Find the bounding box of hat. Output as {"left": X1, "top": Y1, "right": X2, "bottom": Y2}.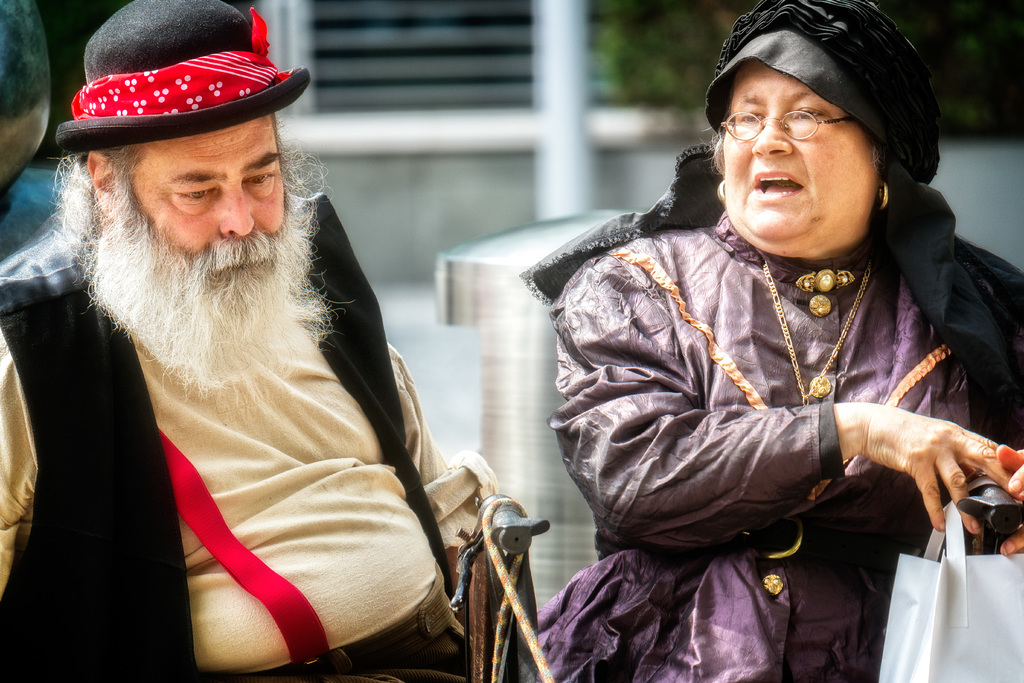
{"left": 58, "top": 0, "right": 312, "bottom": 161}.
